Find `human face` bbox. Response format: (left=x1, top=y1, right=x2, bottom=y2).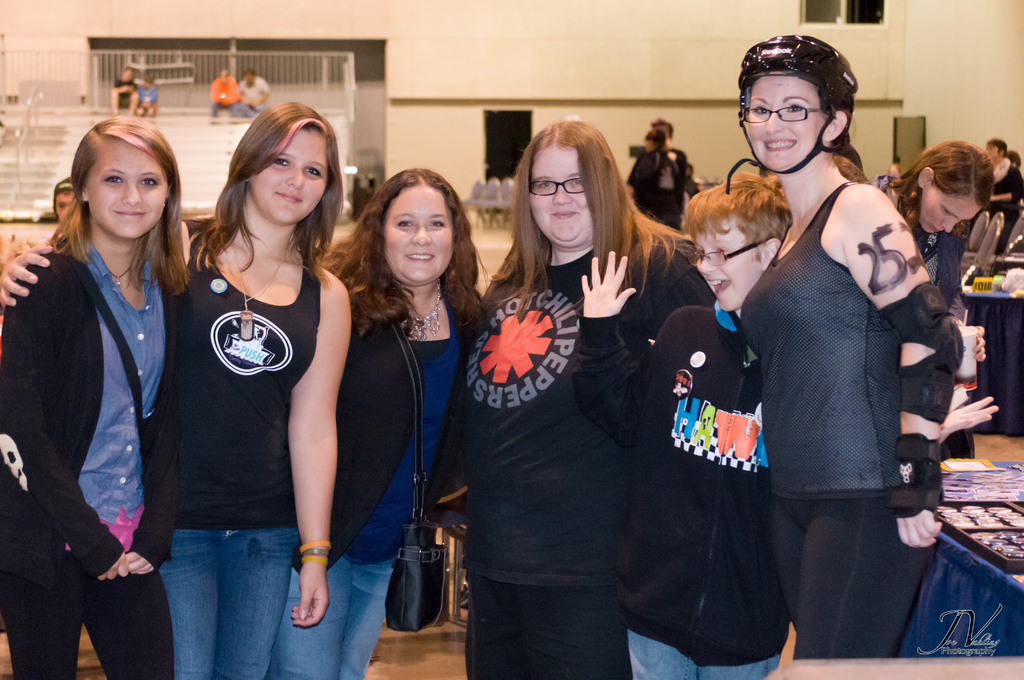
(left=79, top=140, right=169, bottom=242).
